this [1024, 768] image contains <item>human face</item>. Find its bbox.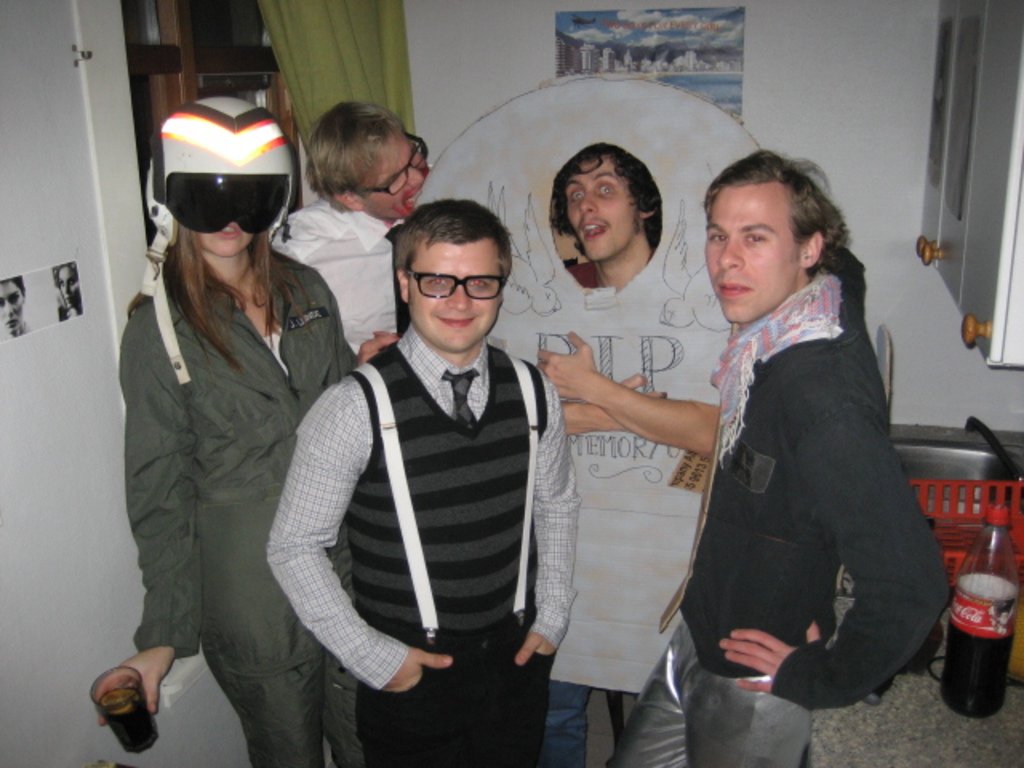
region(0, 278, 29, 338).
